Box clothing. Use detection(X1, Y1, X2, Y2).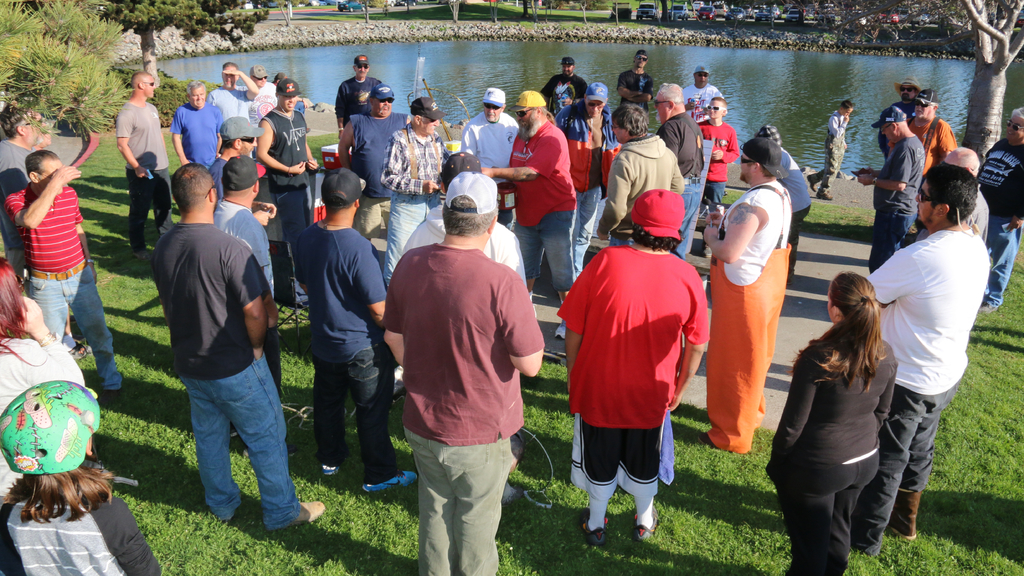
detection(909, 112, 961, 196).
